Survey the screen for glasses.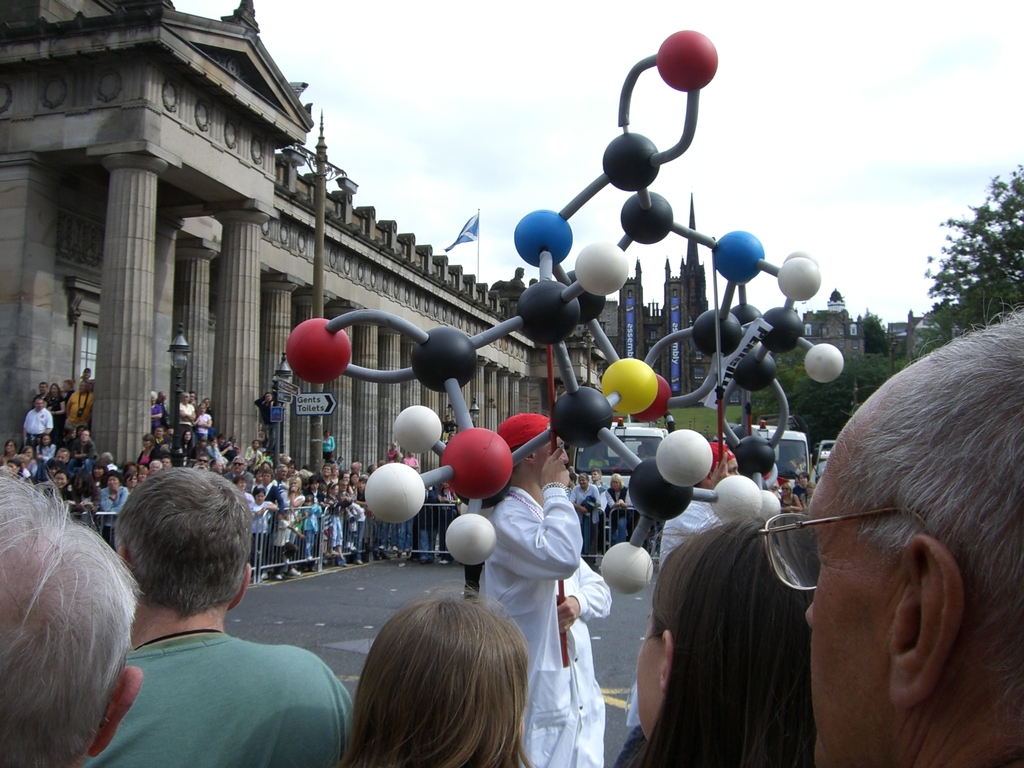
Survey found: [756, 510, 940, 591].
